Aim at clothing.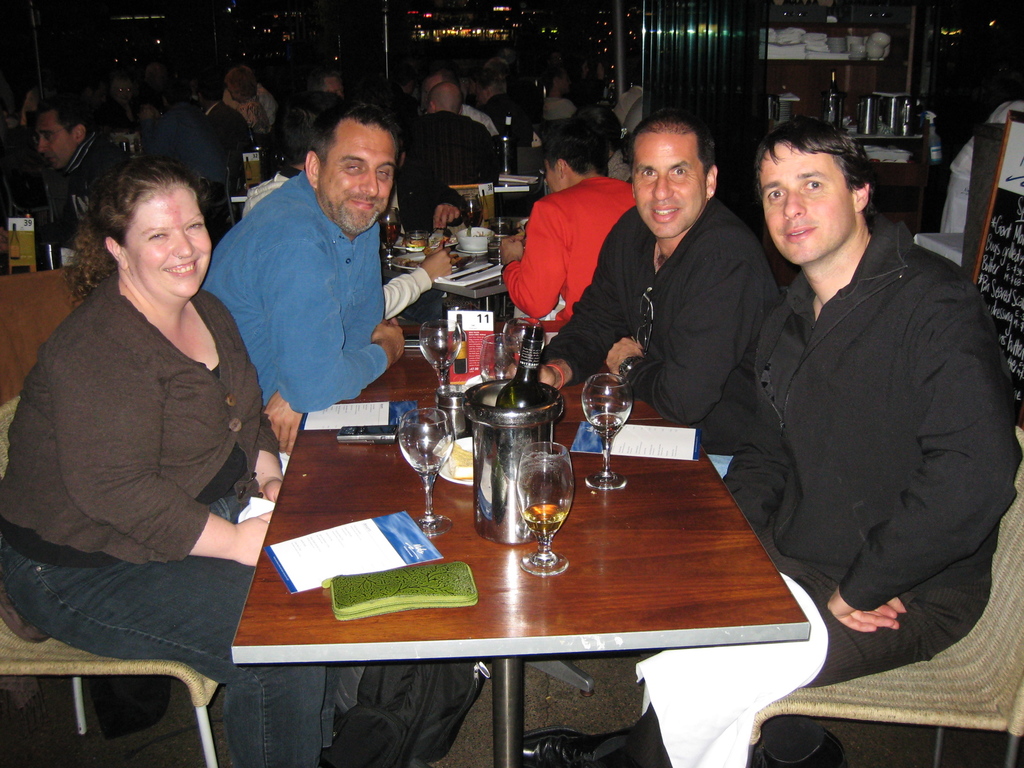
Aimed at box(551, 93, 571, 133).
